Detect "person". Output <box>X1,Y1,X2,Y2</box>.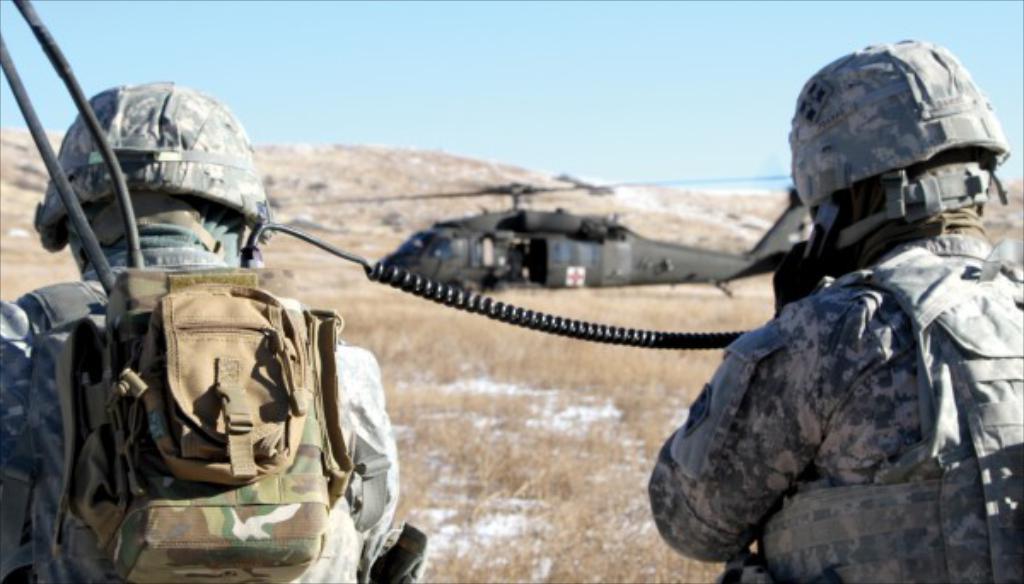
<box>0,77,428,582</box>.
